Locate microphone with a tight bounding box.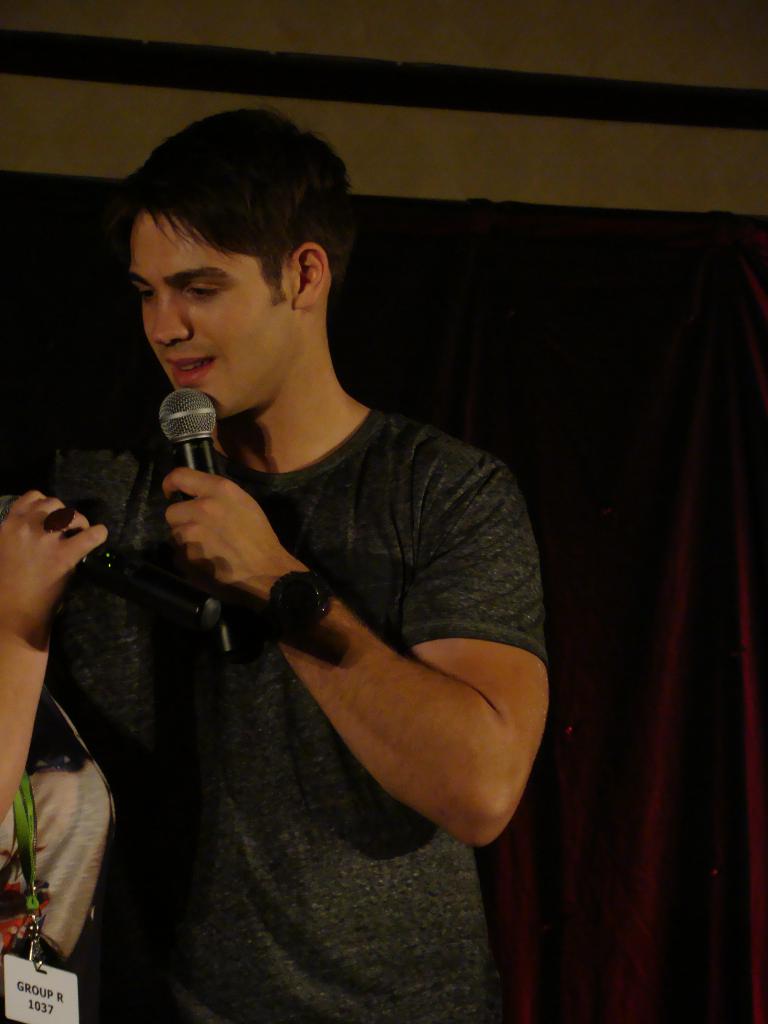
[left=152, top=381, right=229, bottom=652].
